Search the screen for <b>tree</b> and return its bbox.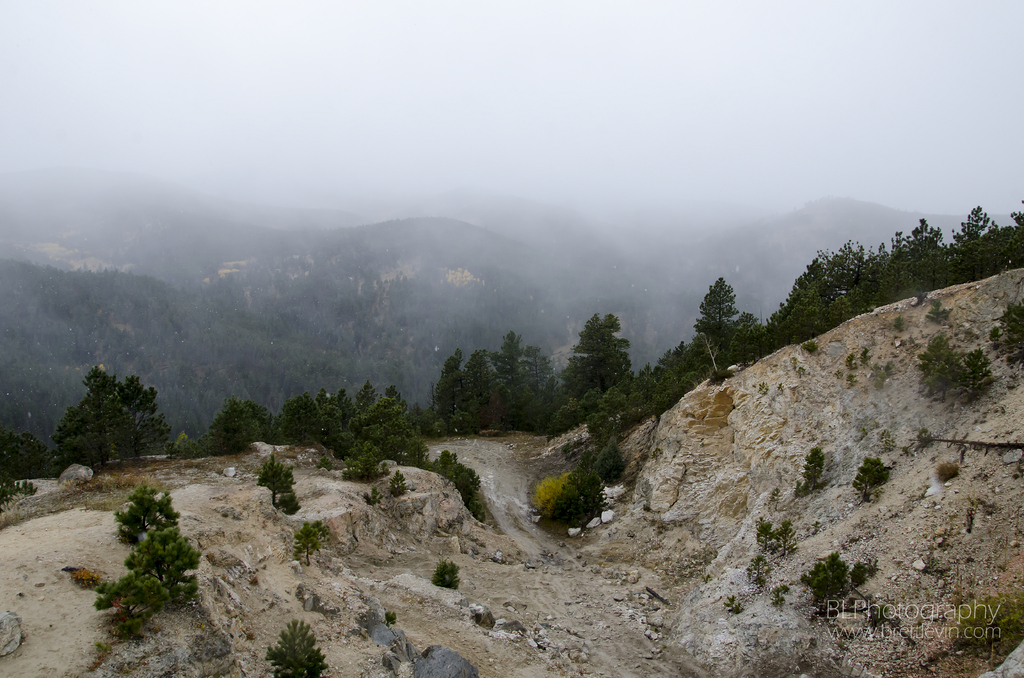
Found: 425/330/566/430.
